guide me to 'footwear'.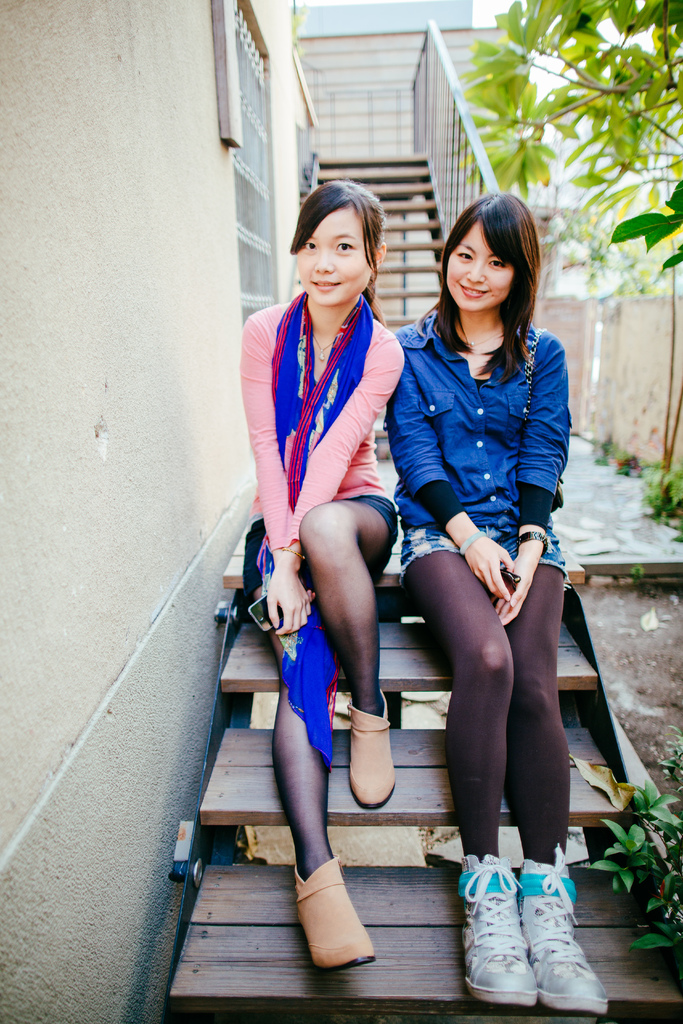
Guidance: 289,851,378,973.
